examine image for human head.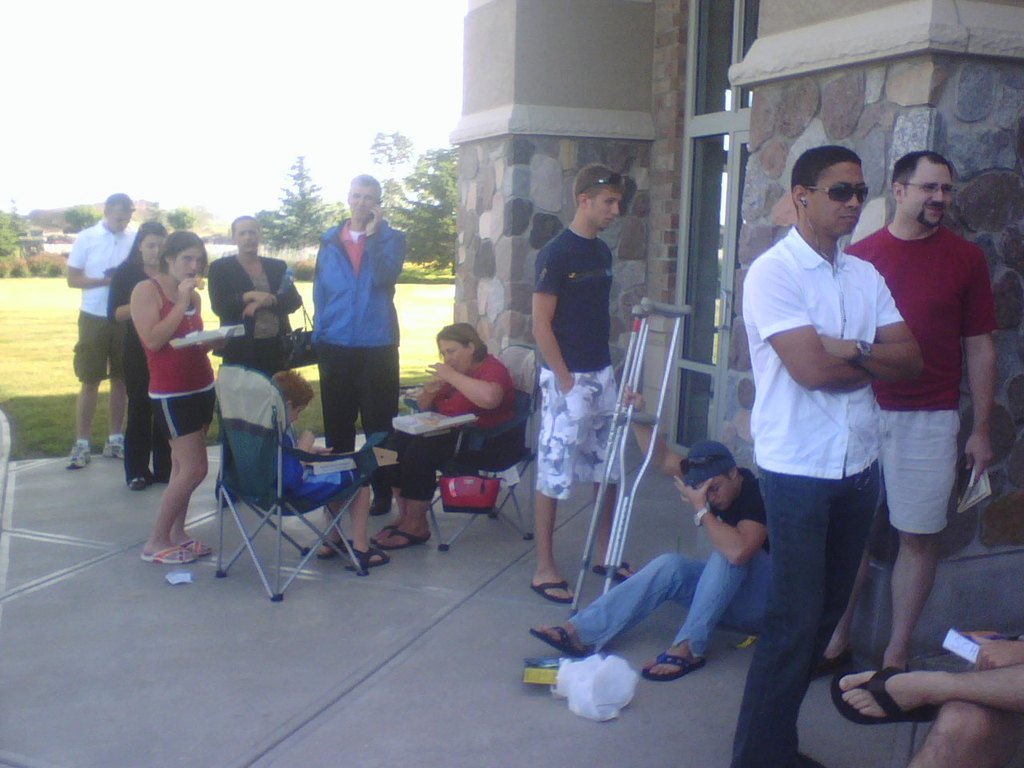
Examination result: crop(342, 175, 383, 223).
